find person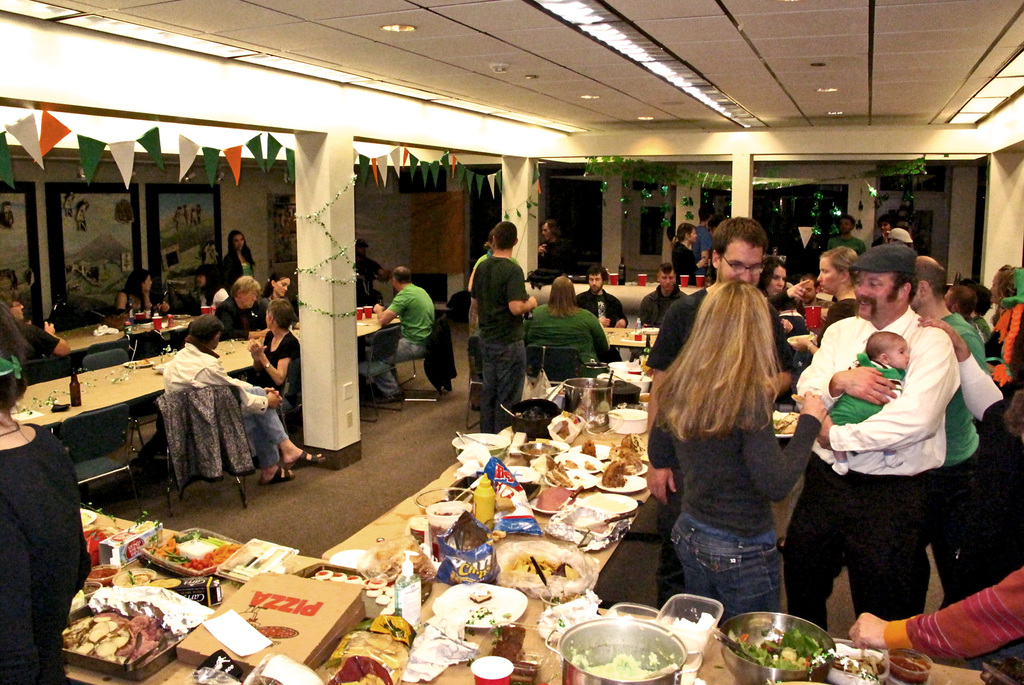
bbox=(115, 263, 170, 316)
